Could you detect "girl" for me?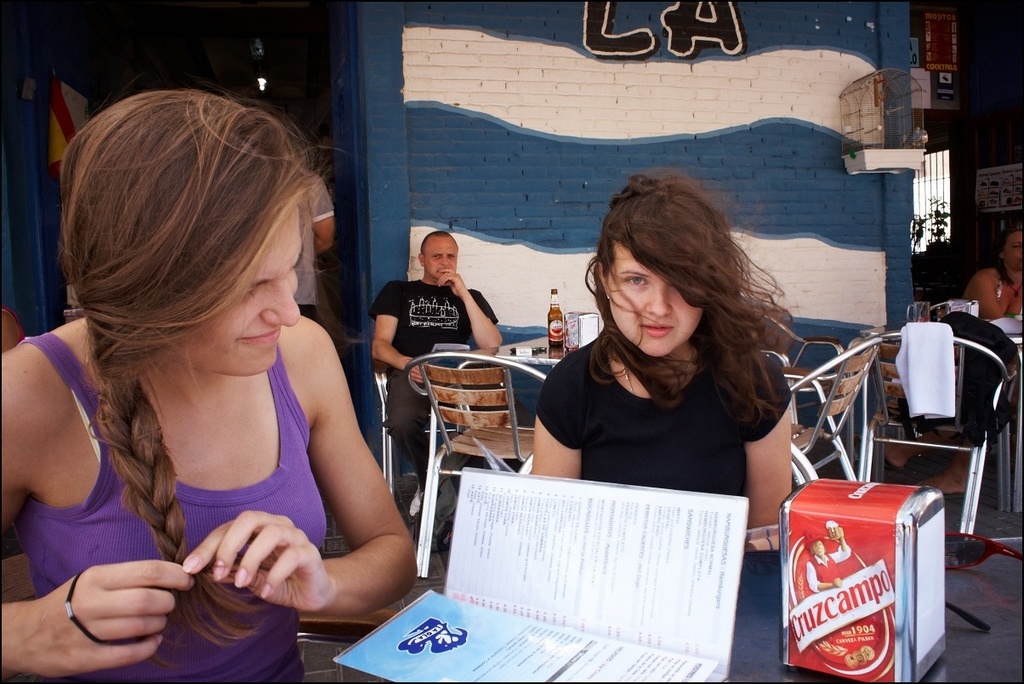
Detection result: x1=532, y1=164, x2=811, y2=531.
